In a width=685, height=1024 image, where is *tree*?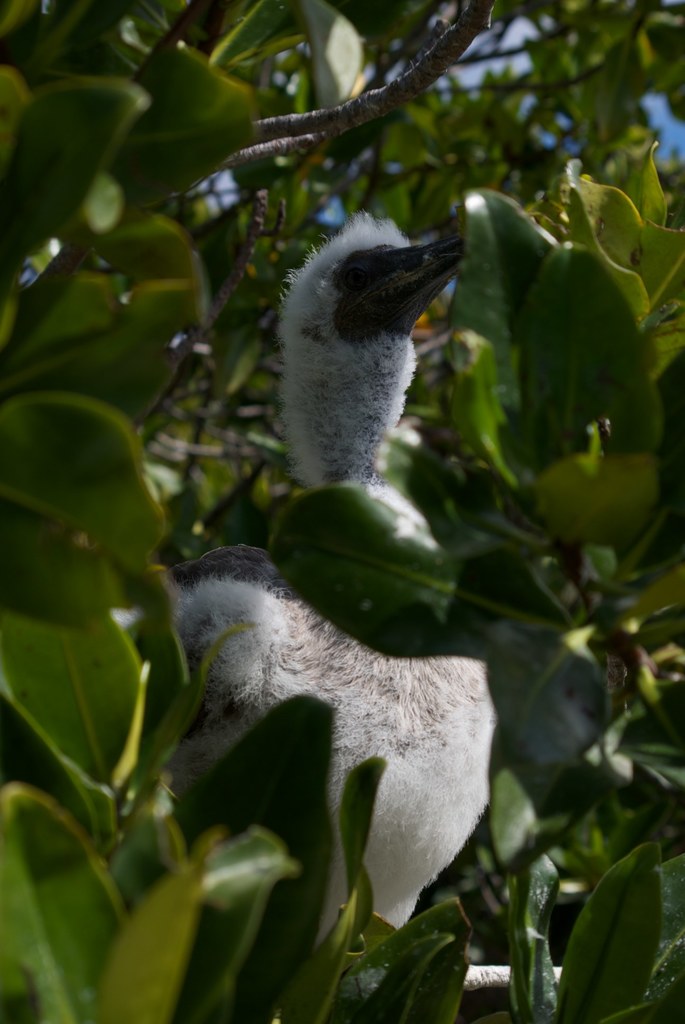
(0, 0, 684, 1023).
